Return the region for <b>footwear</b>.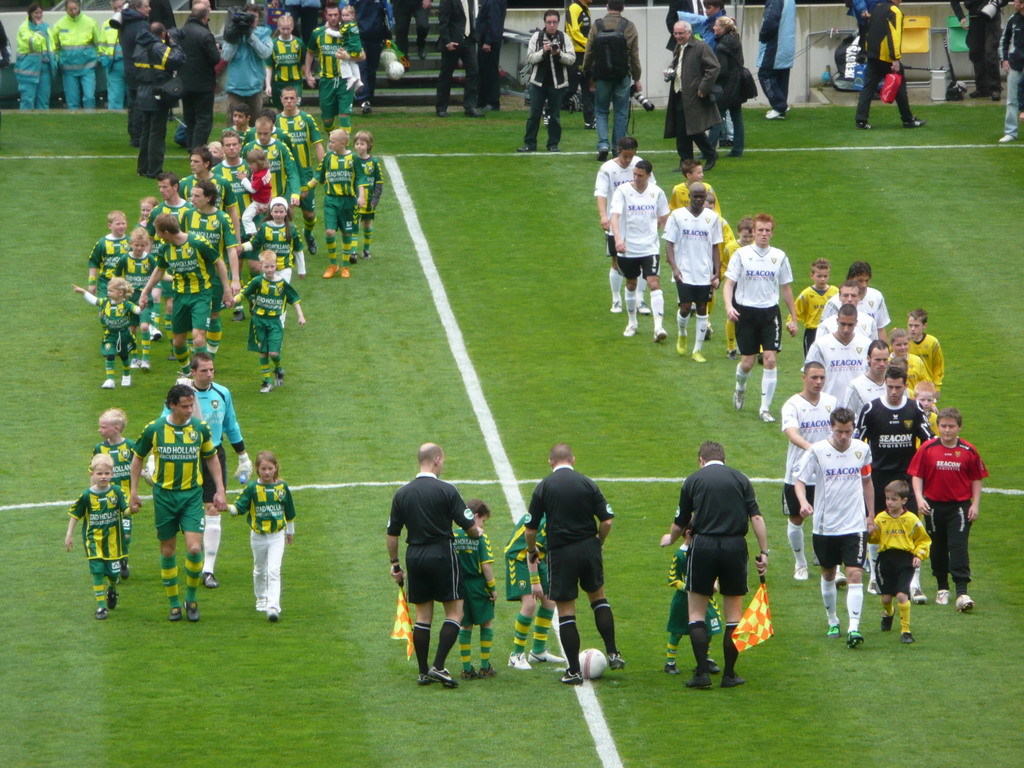
<region>257, 382, 272, 392</region>.
